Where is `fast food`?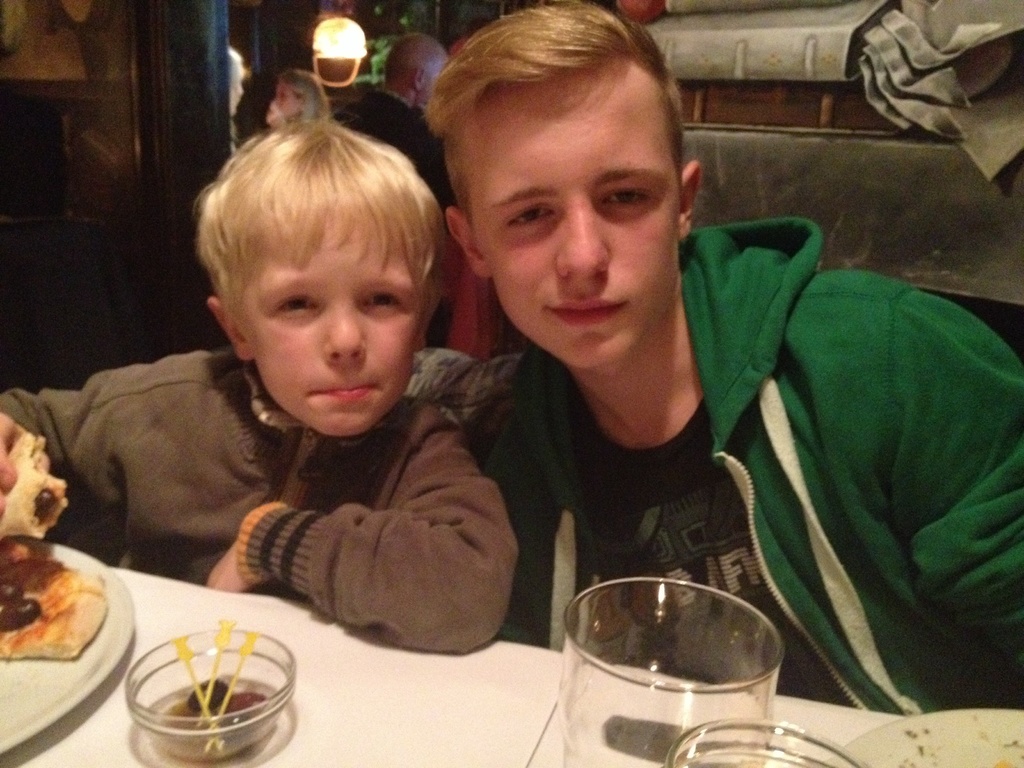
x1=9, y1=554, x2=114, y2=689.
